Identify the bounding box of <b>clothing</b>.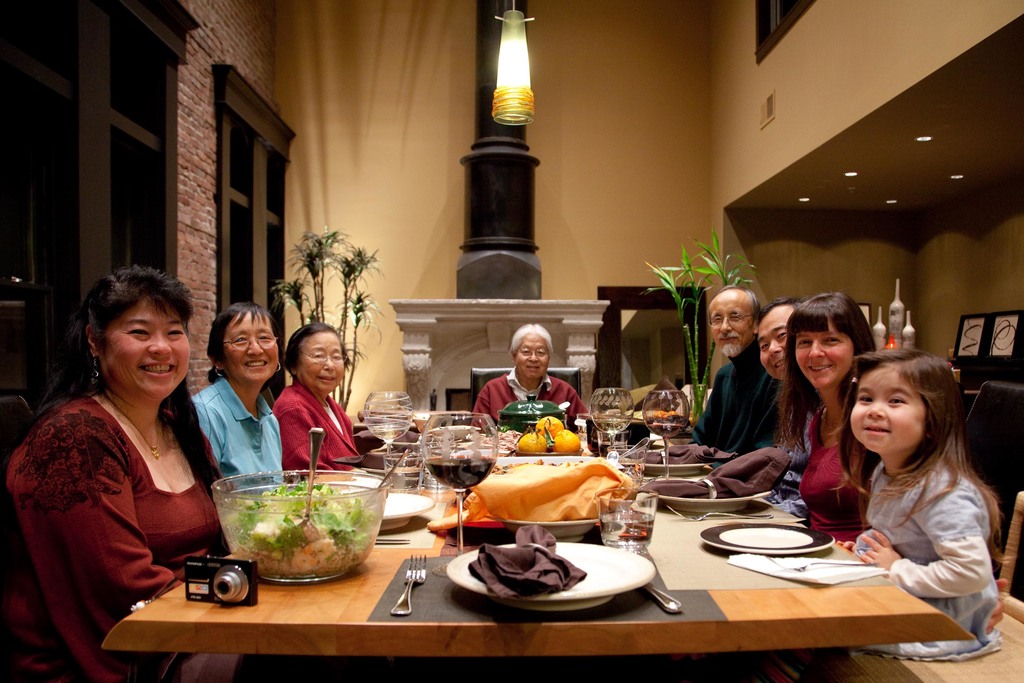
pyautogui.locateOnScreen(836, 441, 1006, 662).
